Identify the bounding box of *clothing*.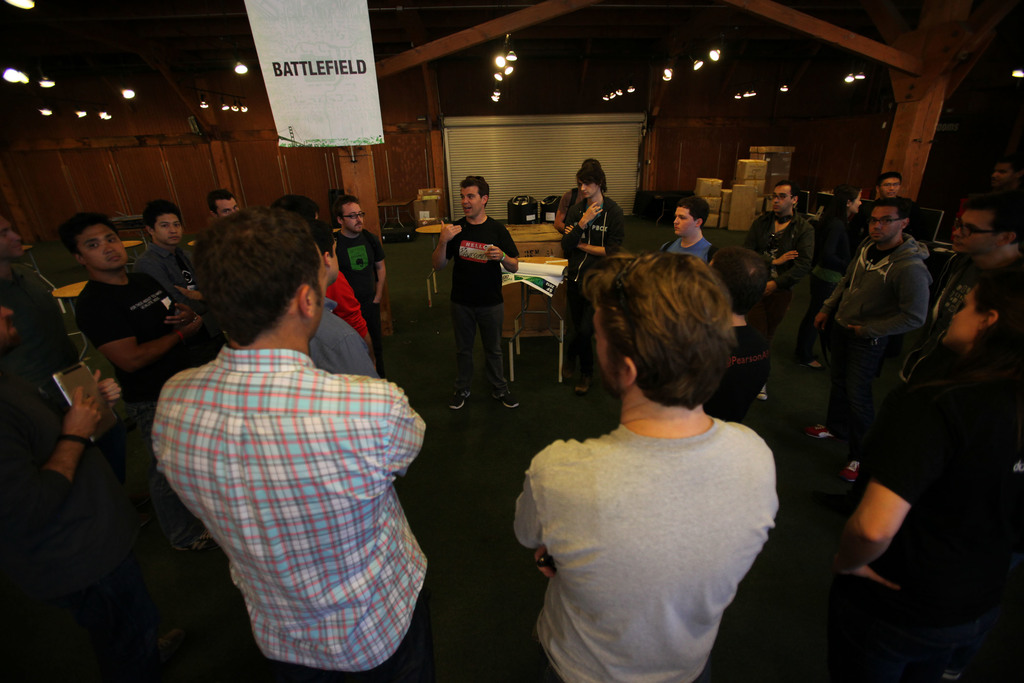
[506, 409, 786, 682].
